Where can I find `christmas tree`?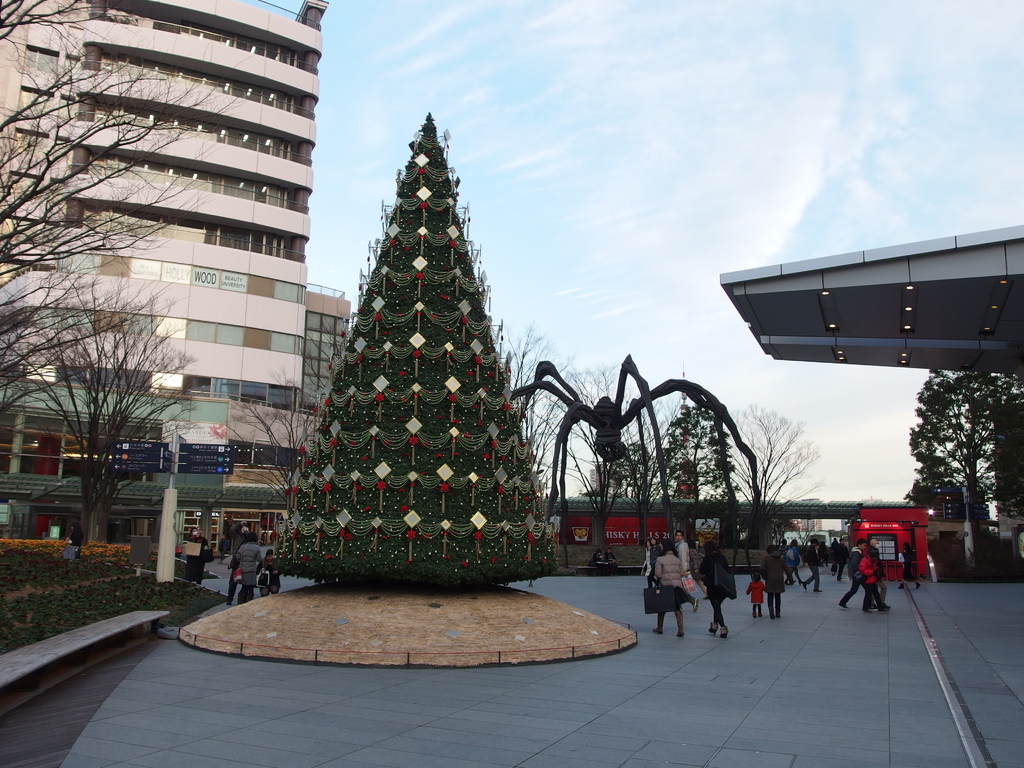
You can find it at [x1=262, y1=113, x2=566, y2=596].
